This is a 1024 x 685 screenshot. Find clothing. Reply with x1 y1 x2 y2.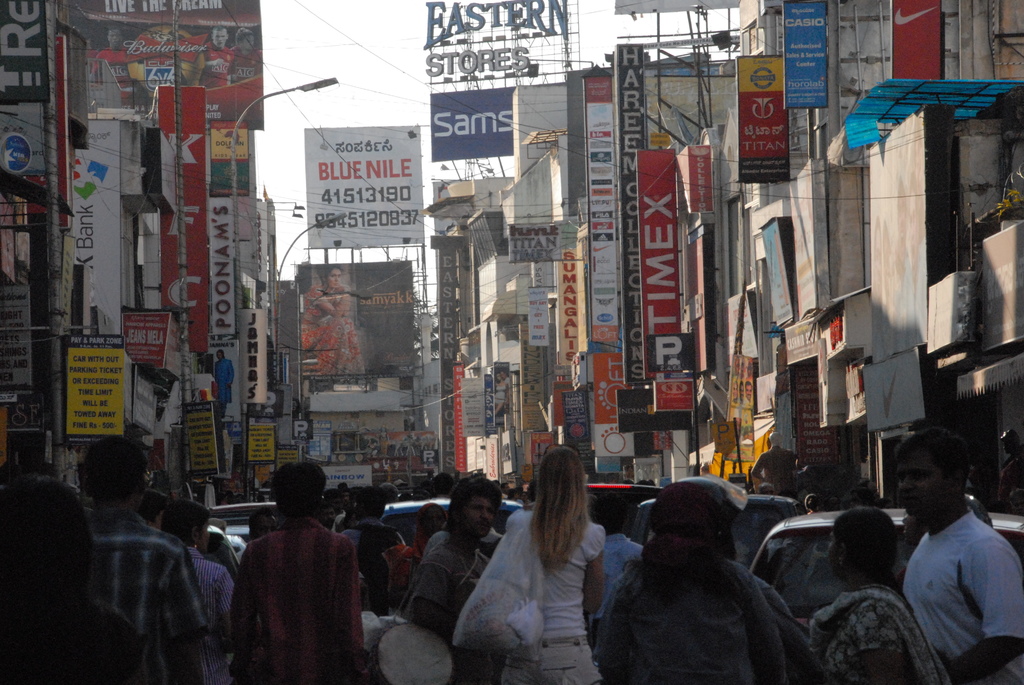
219 499 367 679.
